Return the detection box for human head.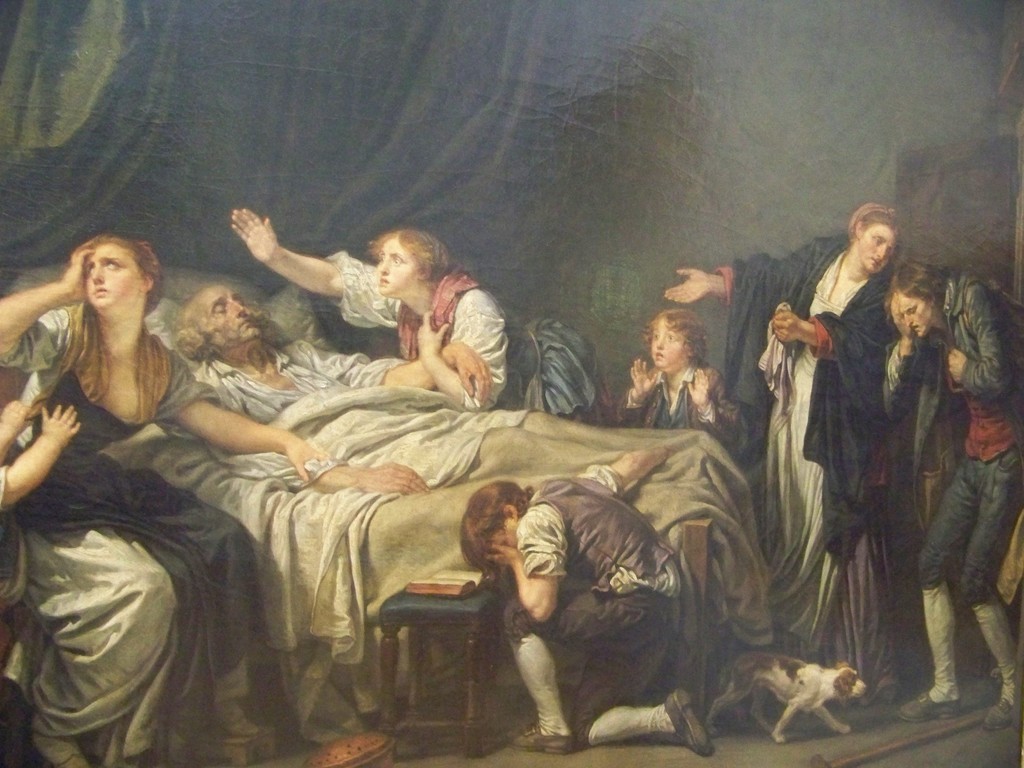
bbox(177, 285, 264, 353).
